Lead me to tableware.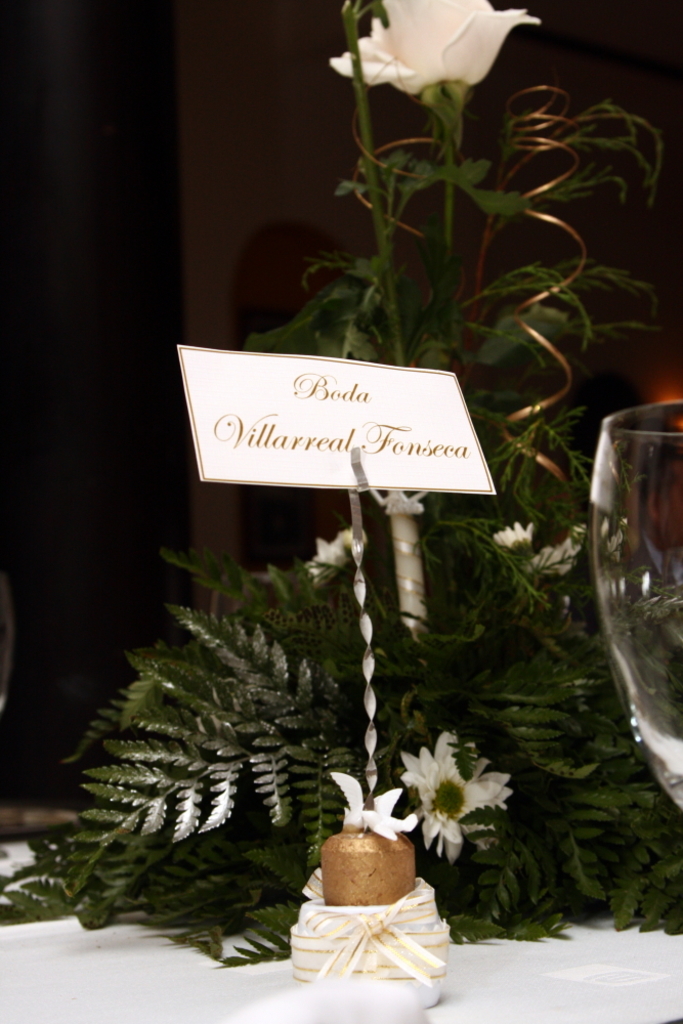
Lead to BBox(594, 403, 682, 822).
